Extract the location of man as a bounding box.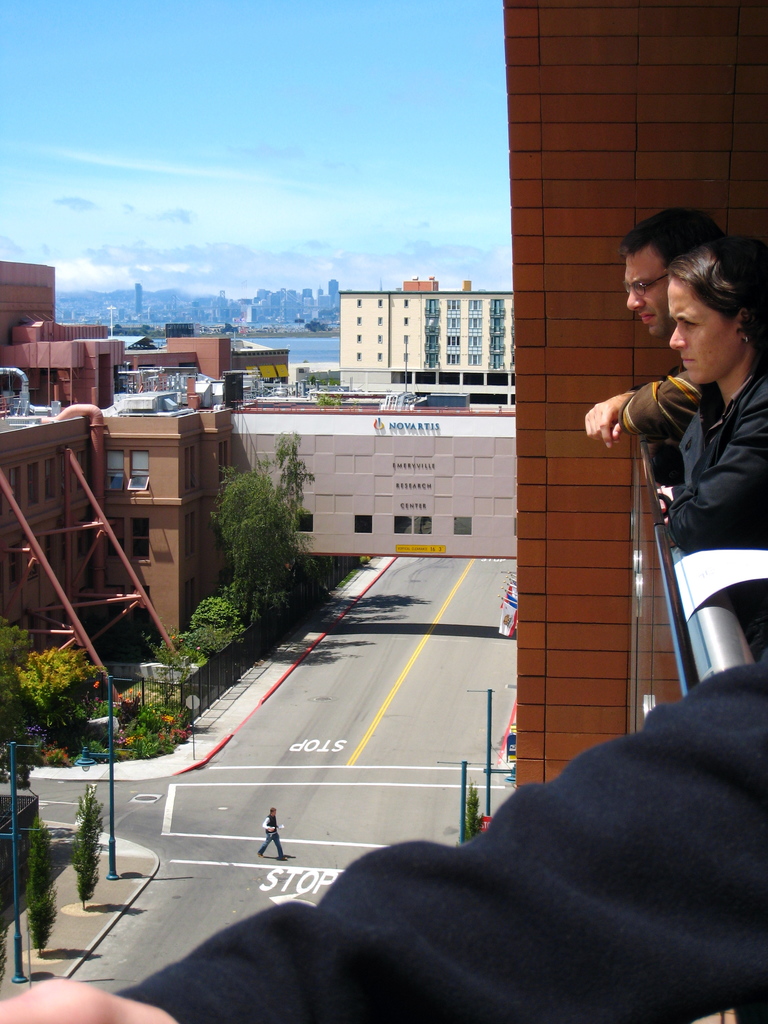
BBox(0, 647, 767, 1023).
